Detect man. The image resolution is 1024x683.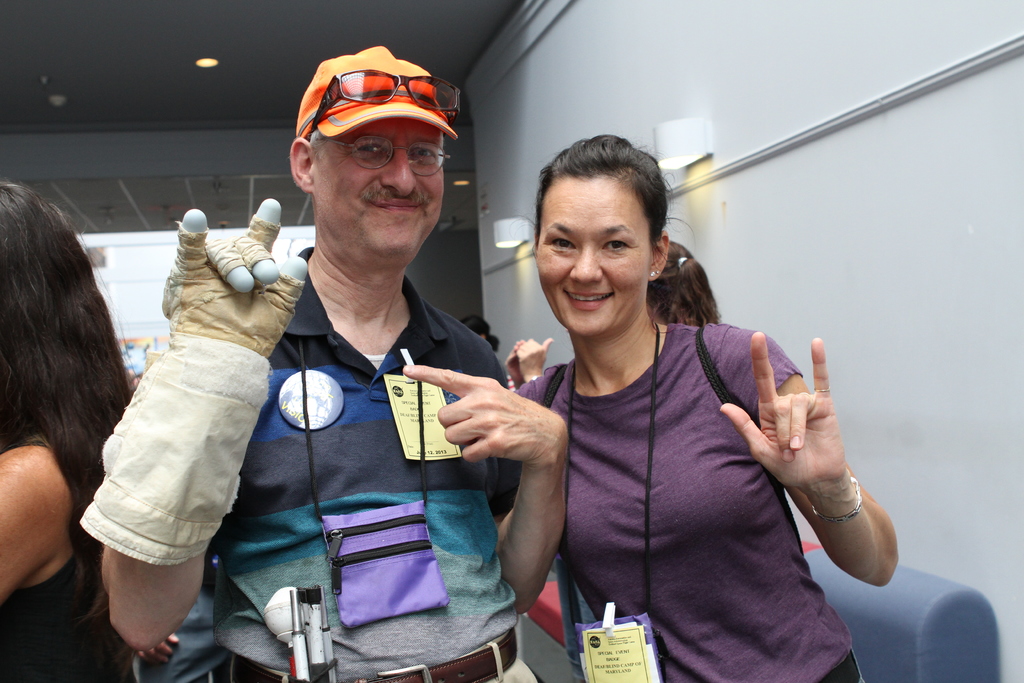
[x1=116, y1=78, x2=579, y2=666].
